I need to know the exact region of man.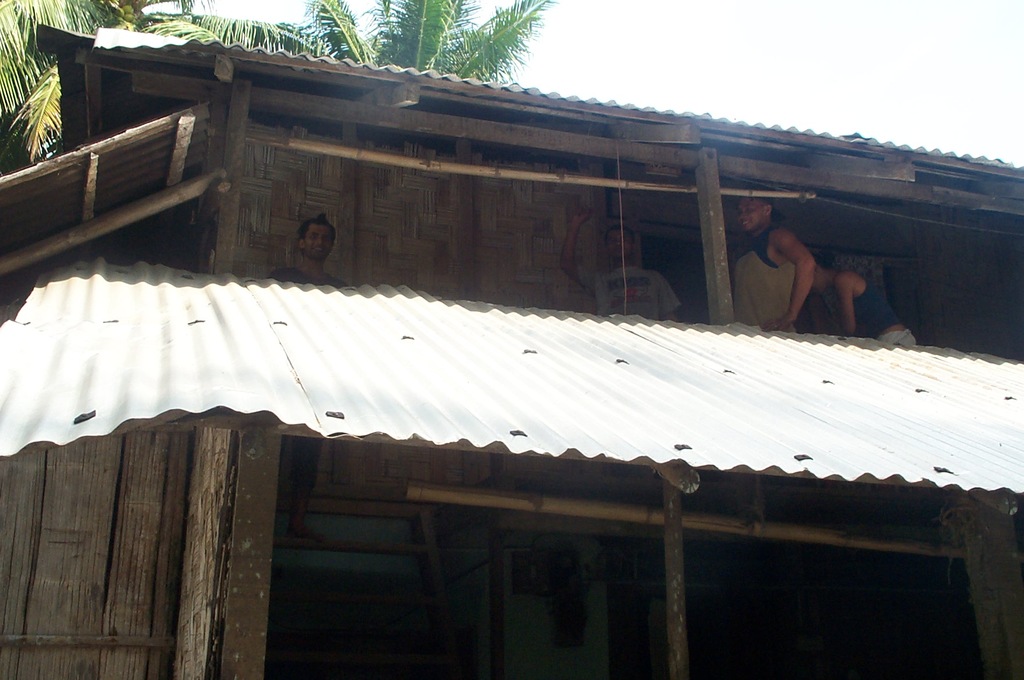
Region: <bbox>559, 210, 683, 322</bbox>.
